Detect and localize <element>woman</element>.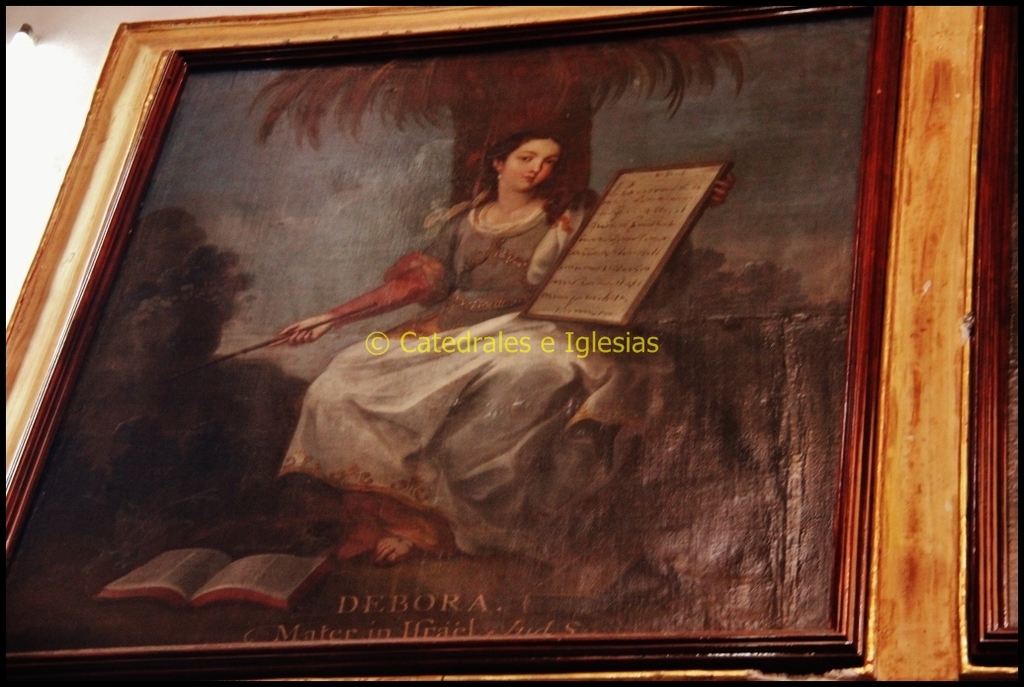
Localized at box=[277, 130, 734, 553].
